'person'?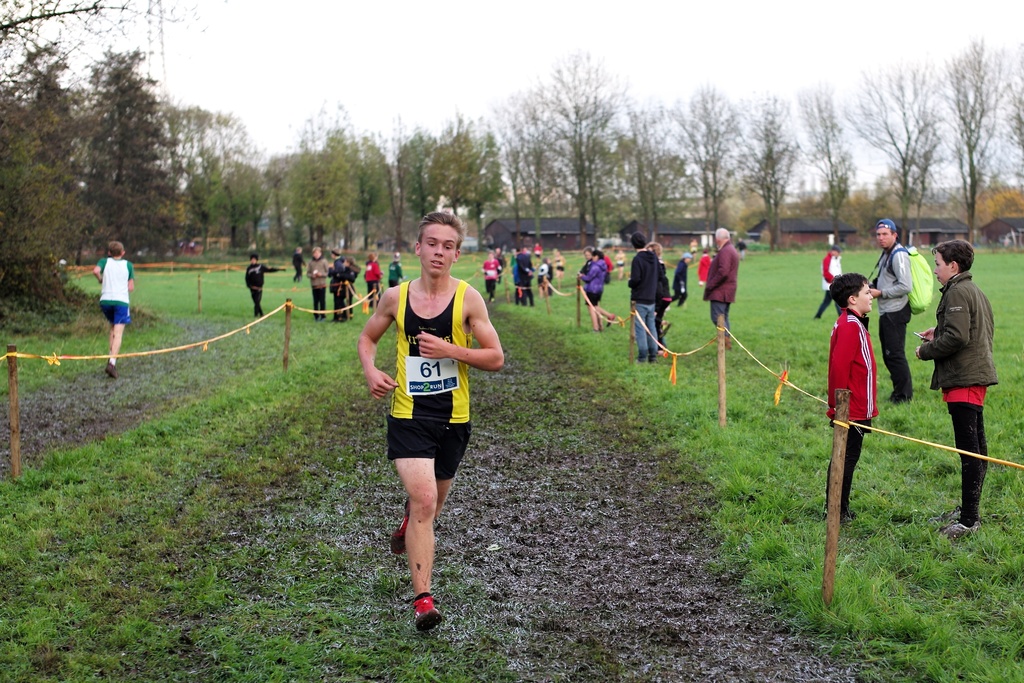
pyautogui.locateOnScreen(869, 218, 915, 404)
